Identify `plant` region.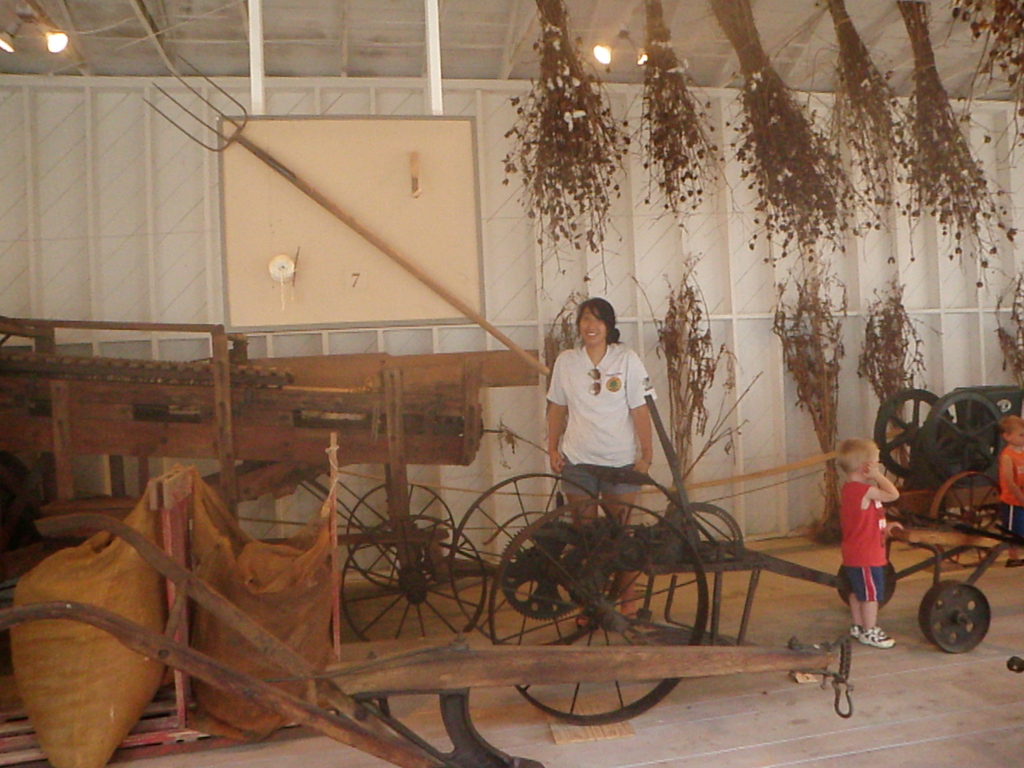
Region: <bbox>546, 283, 599, 373</bbox>.
